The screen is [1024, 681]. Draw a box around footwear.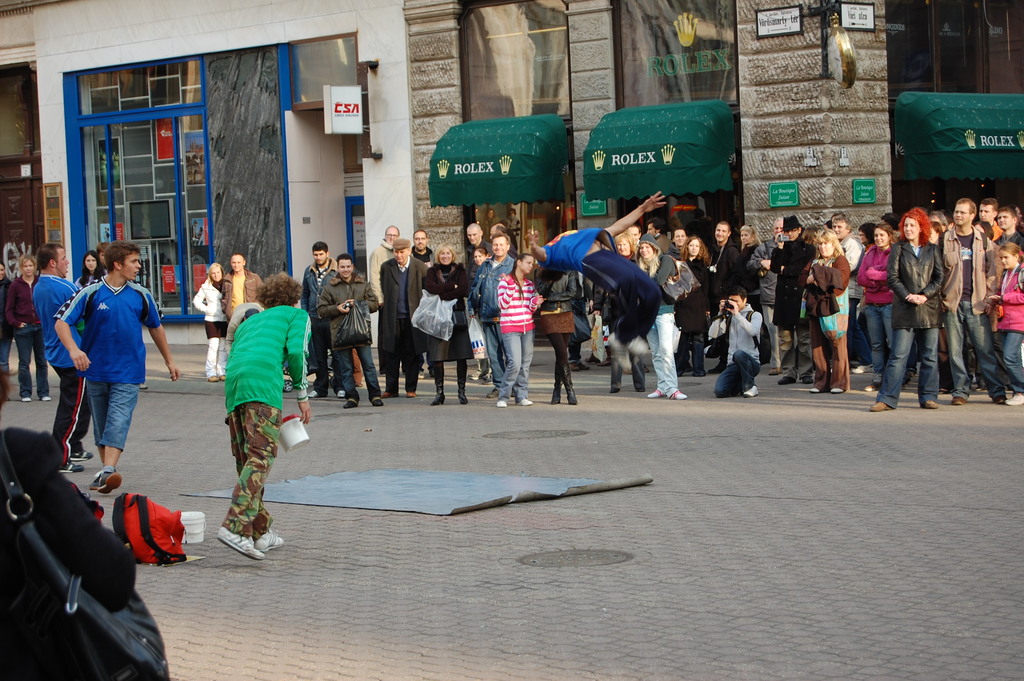
rect(782, 373, 799, 384).
